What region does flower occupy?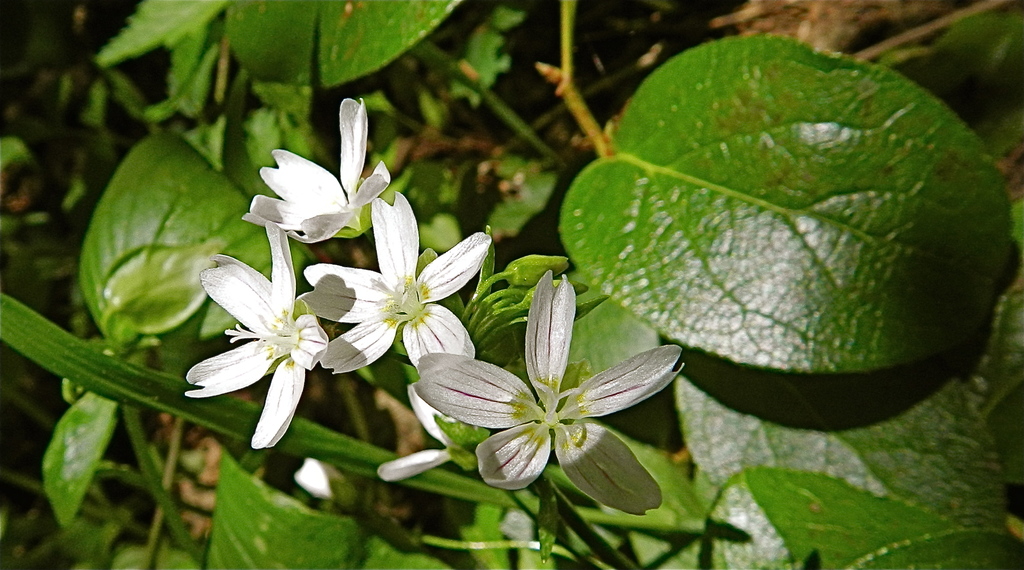
x1=296 y1=186 x2=499 y2=400.
